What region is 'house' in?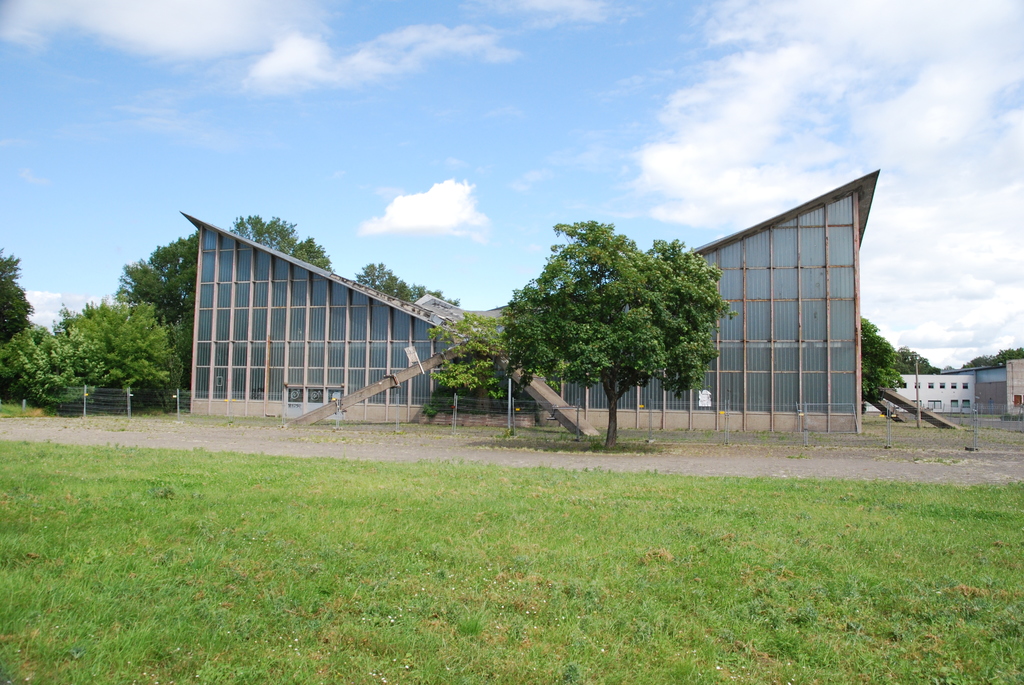
rect(179, 167, 877, 437).
